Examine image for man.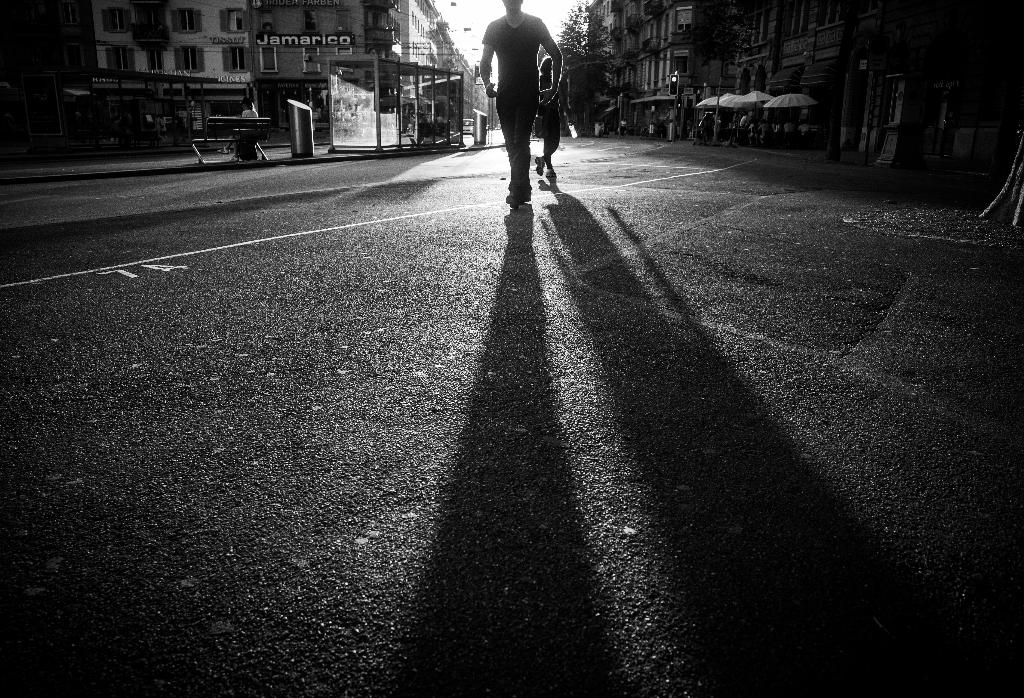
Examination result: bbox=[480, 0, 566, 207].
